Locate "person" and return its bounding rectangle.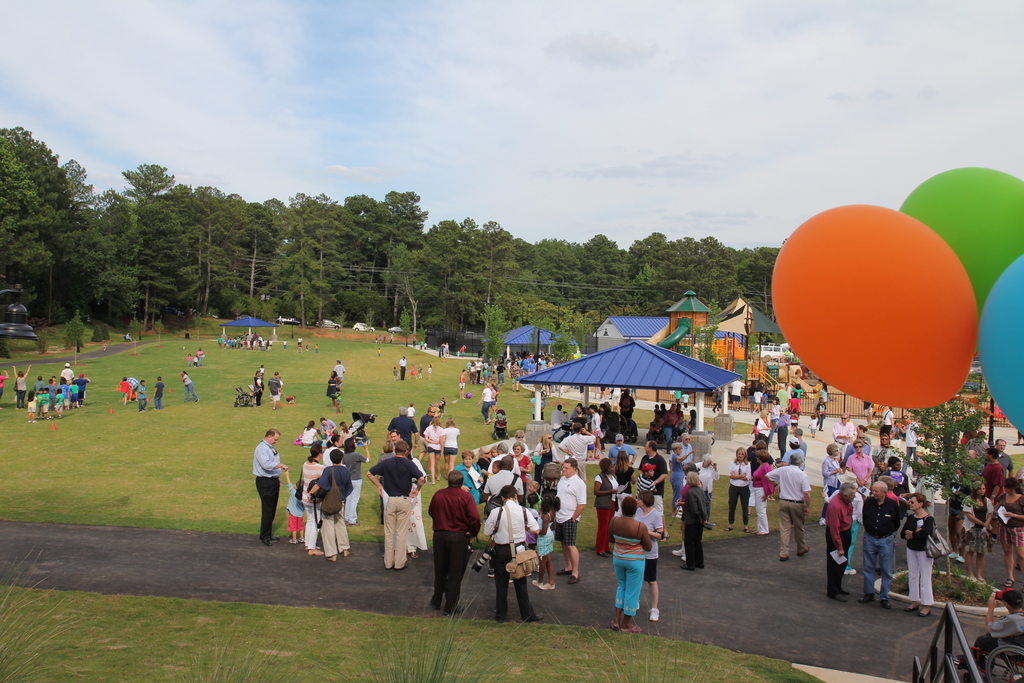
[left=474, top=447, right=491, bottom=473].
